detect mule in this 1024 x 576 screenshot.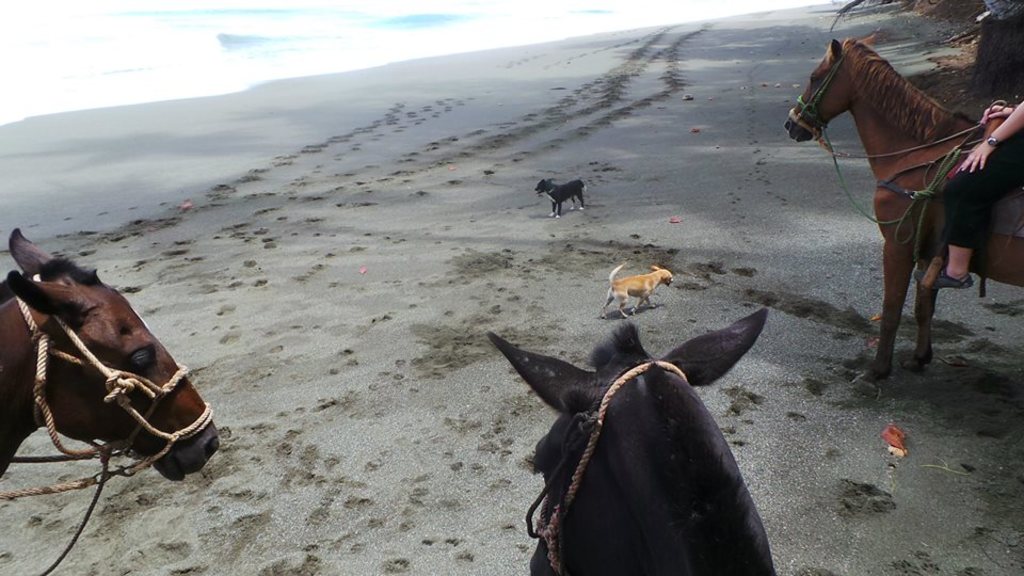
Detection: 483 308 786 575.
